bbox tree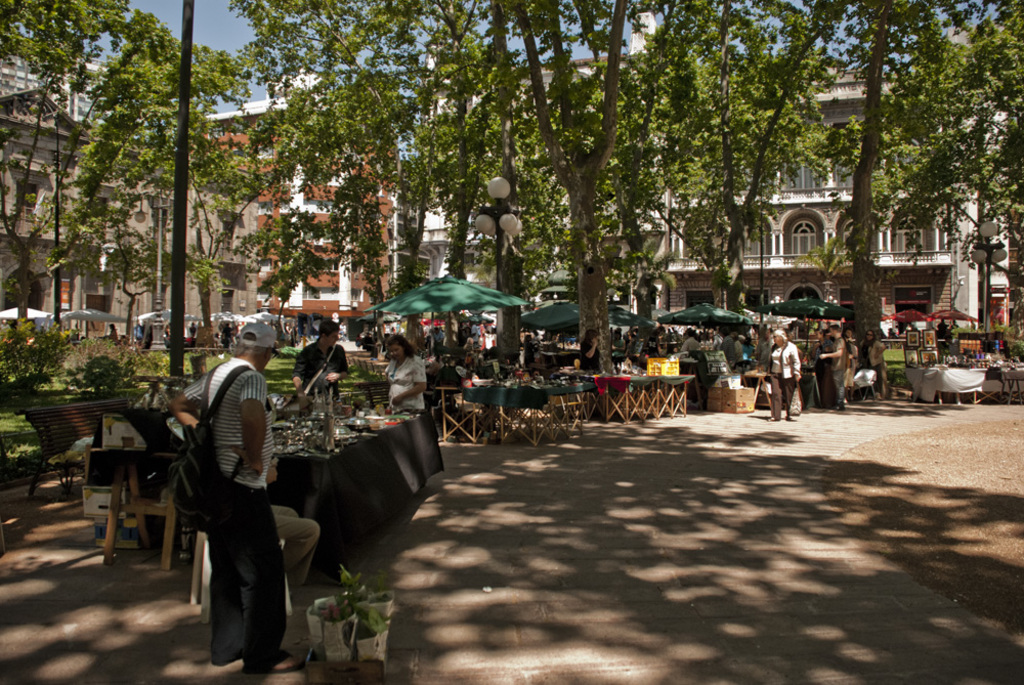
box(221, 0, 435, 342)
